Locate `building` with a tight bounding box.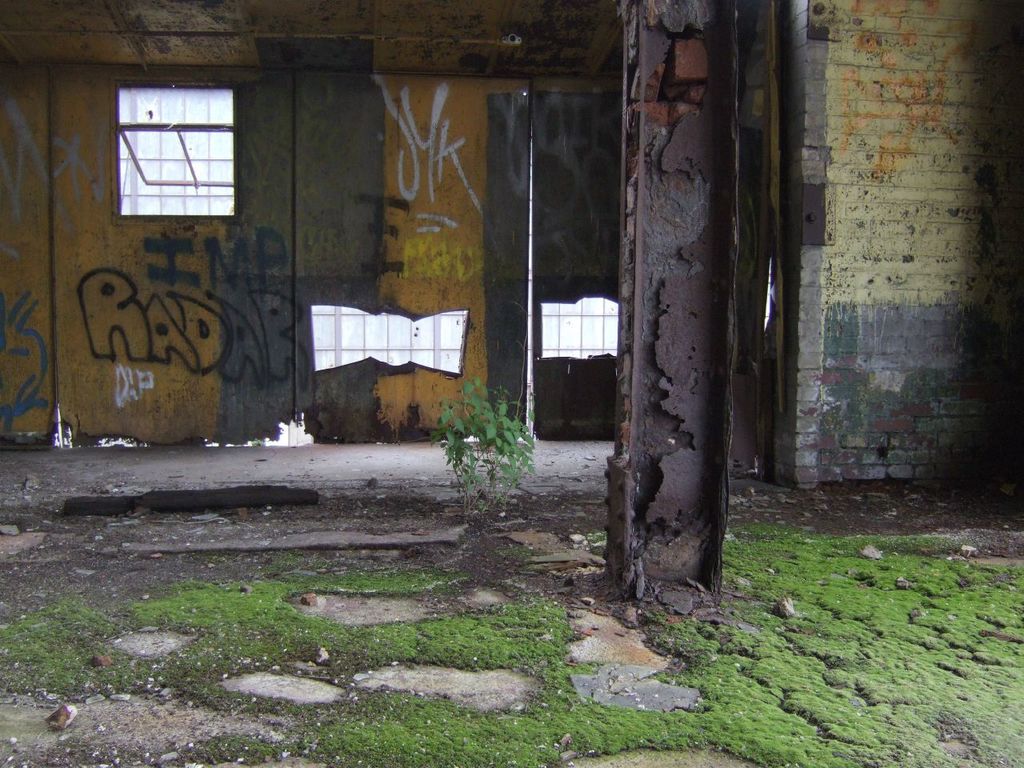
x1=0, y1=0, x2=1020, y2=494.
